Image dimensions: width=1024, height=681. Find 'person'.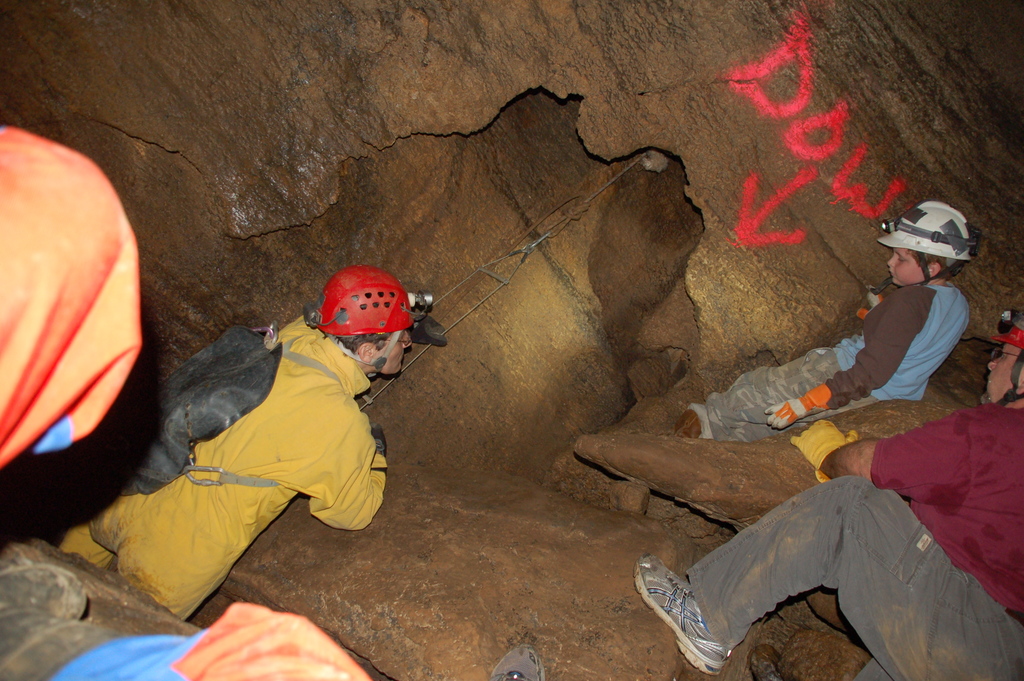
select_region(490, 641, 550, 680).
